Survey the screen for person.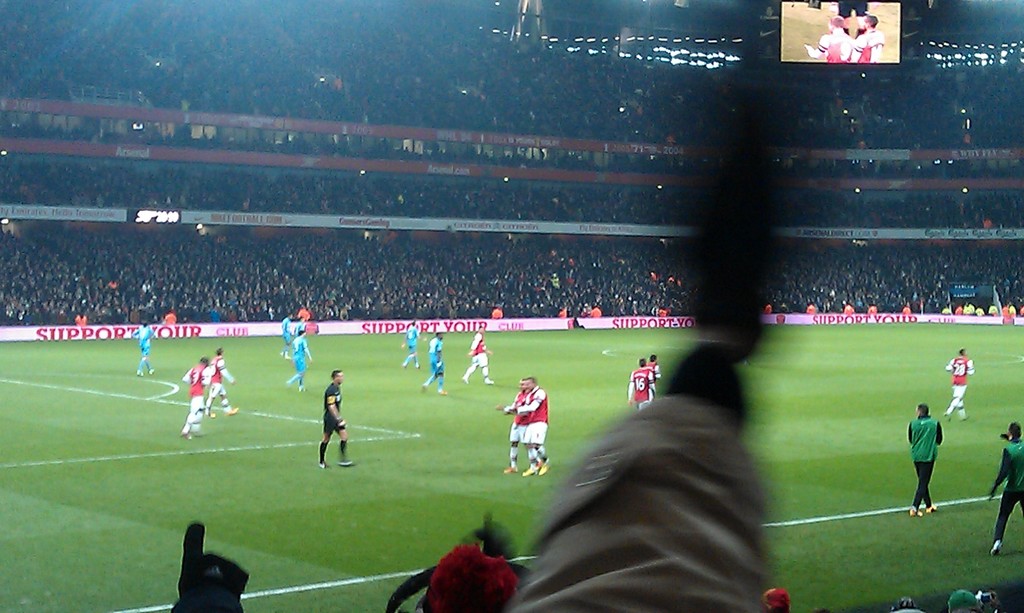
Survey found: x1=991, y1=422, x2=1023, y2=550.
